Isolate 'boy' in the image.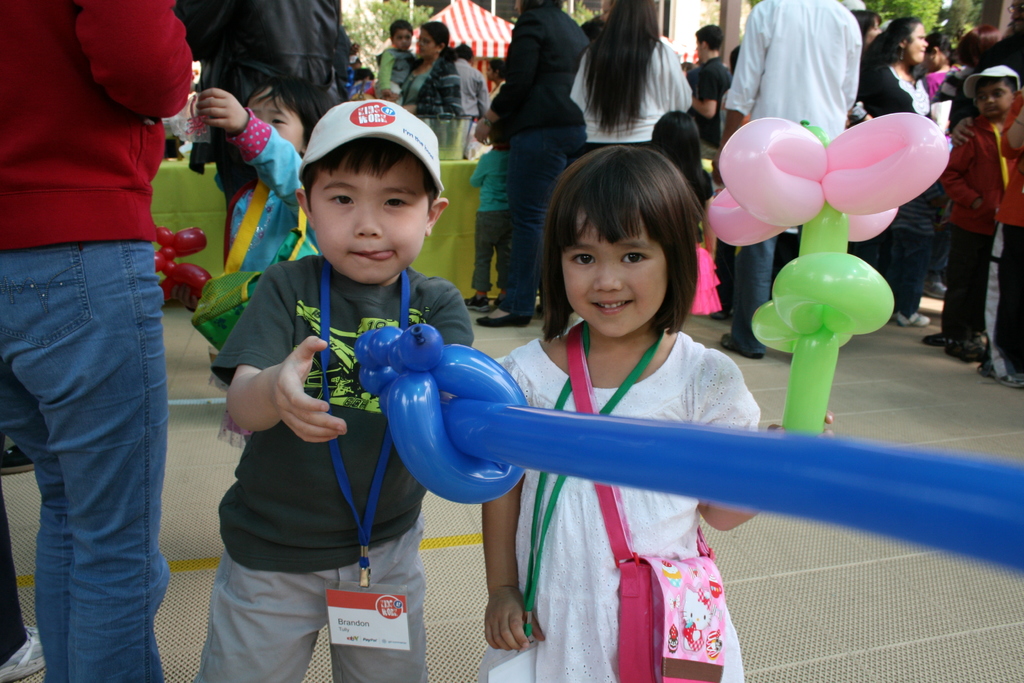
Isolated region: (374,19,420,104).
